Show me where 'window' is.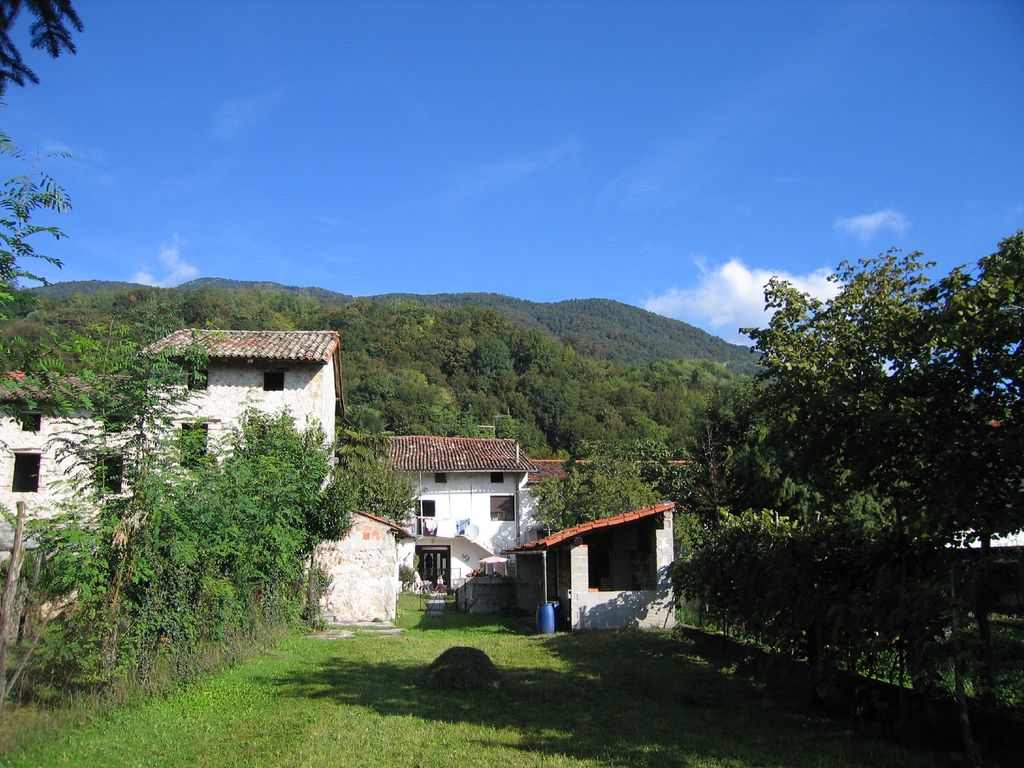
'window' is at crop(488, 494, 513, 524).
